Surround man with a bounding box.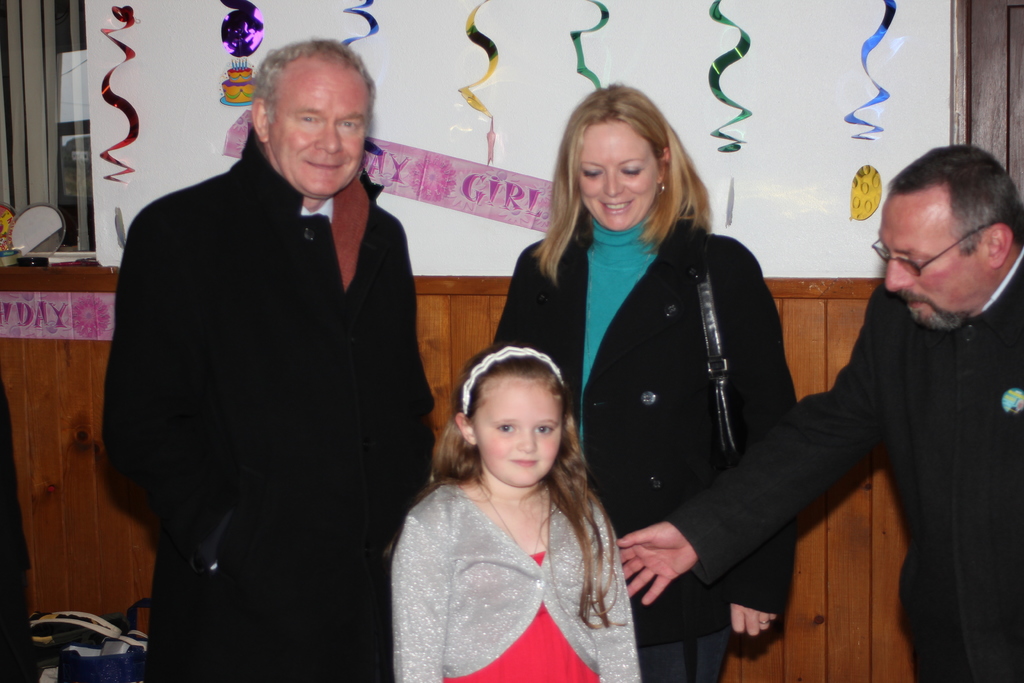
614,145,1023,682.
